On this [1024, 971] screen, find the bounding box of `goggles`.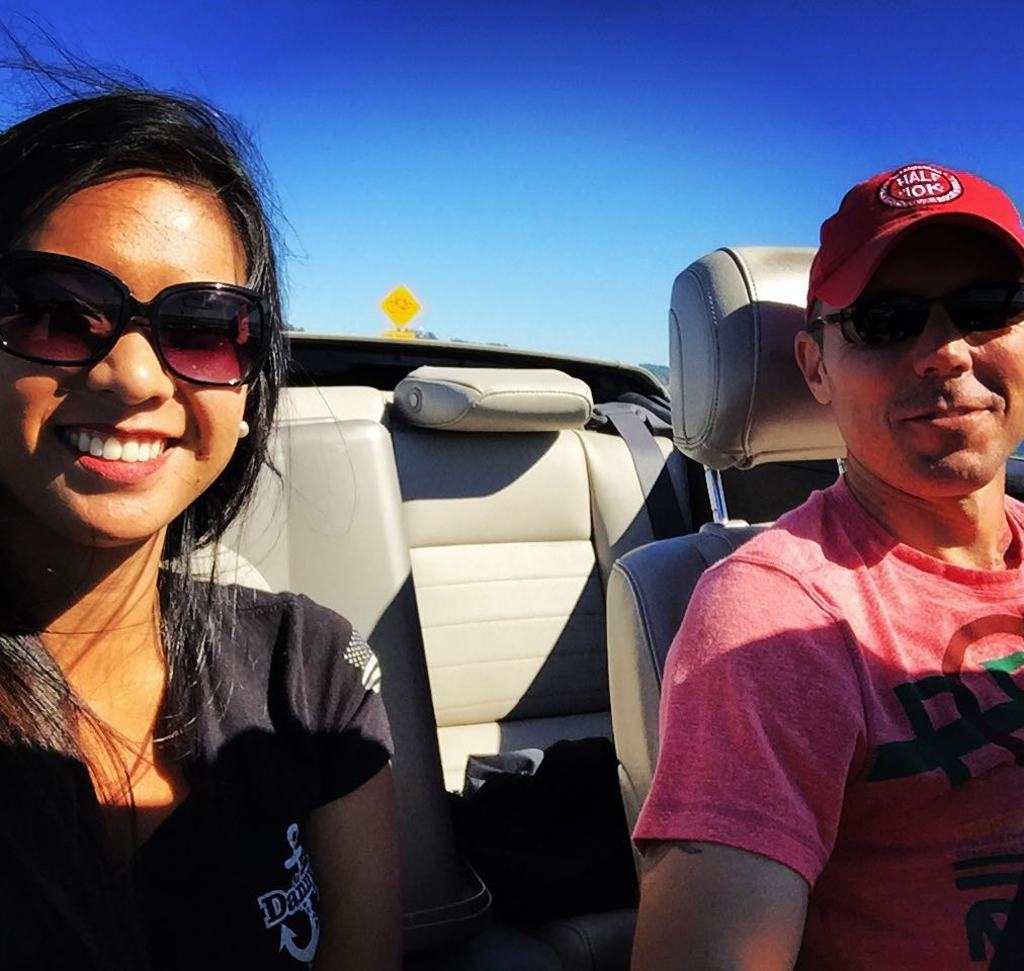
Bounding box: BBox(801, 269, 1023, 355).
